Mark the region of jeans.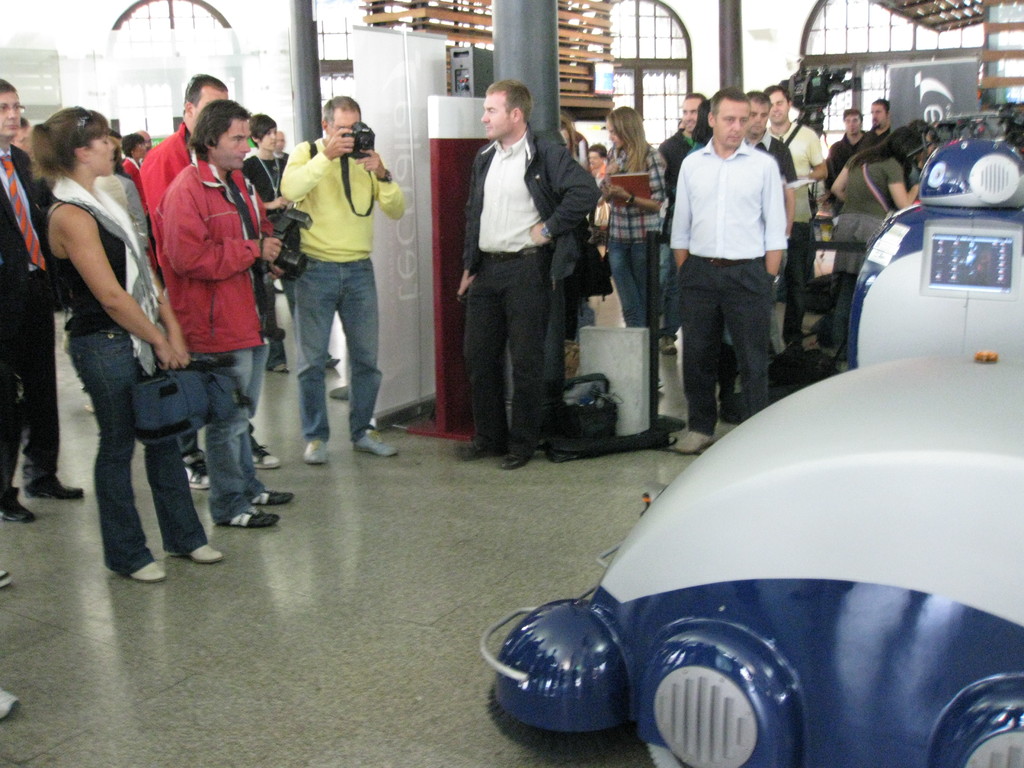
Region: {"left": 609, "top": 237, "right": 670, "bottom": 367}.
